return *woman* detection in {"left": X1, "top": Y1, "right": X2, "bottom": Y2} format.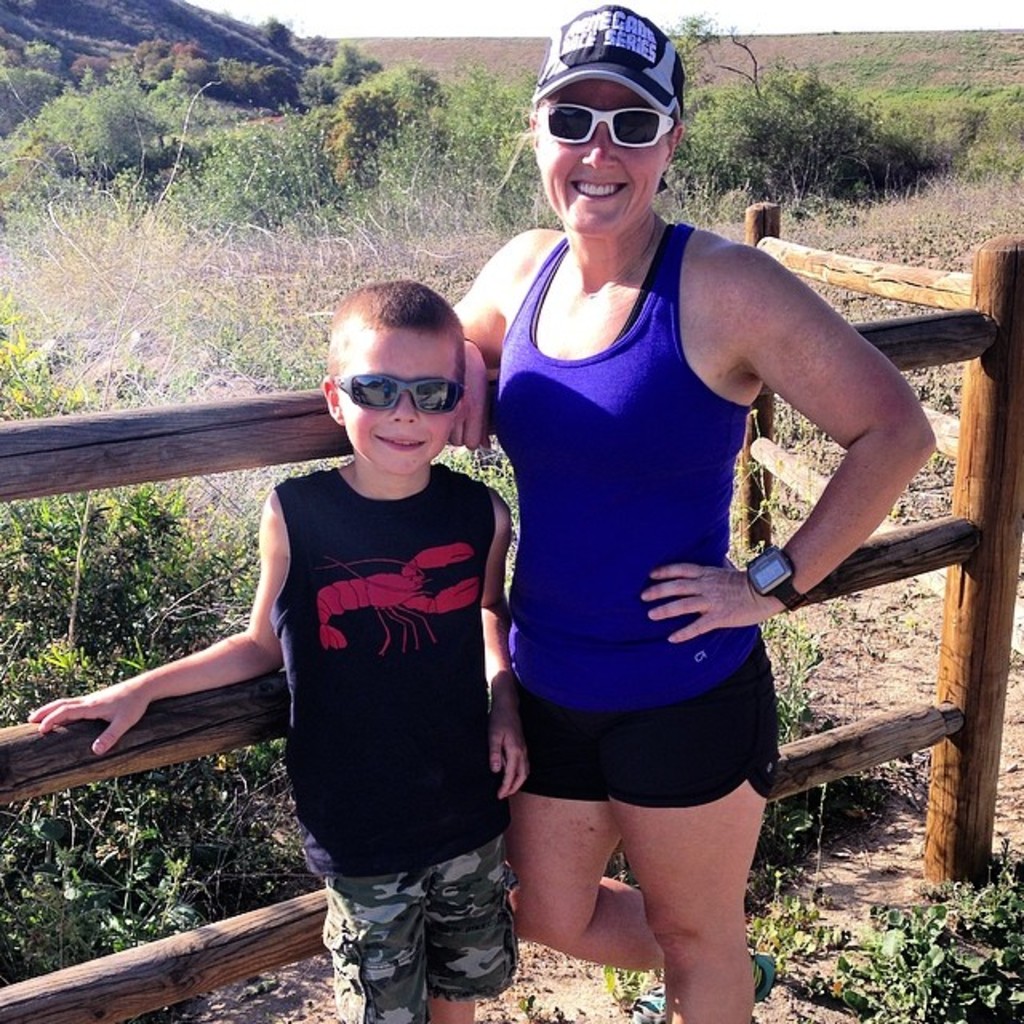
{"left": 432, "top": 46, "right": 901, "bottom": 1016}.
